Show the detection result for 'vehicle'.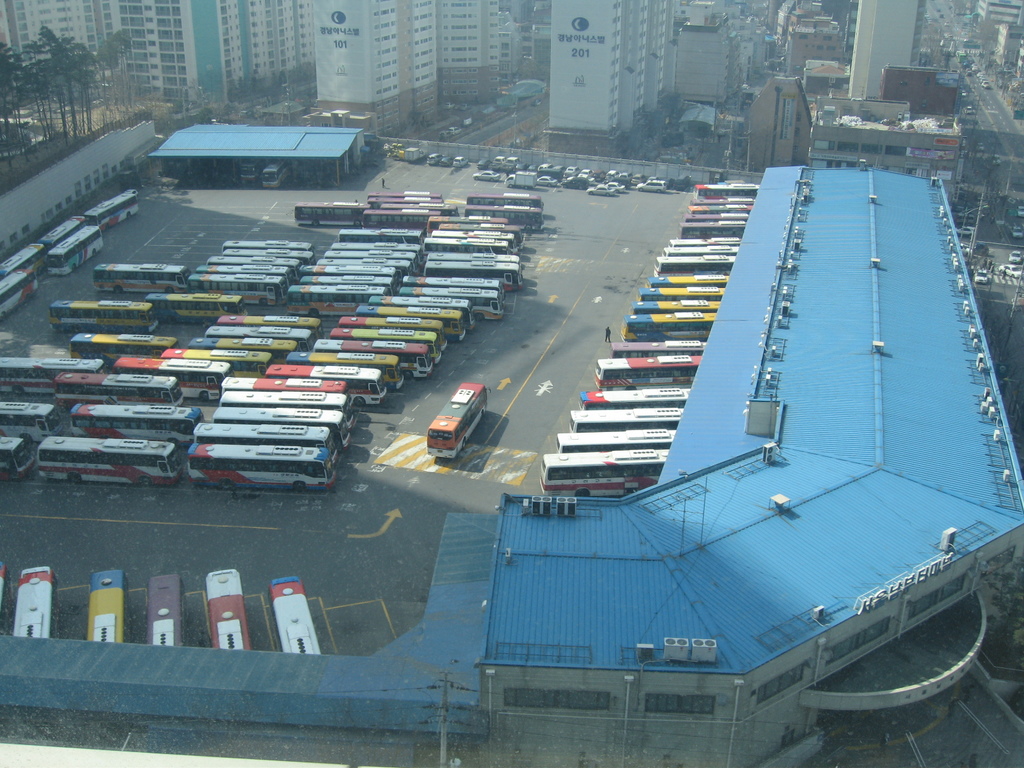
594:355:703:393.
